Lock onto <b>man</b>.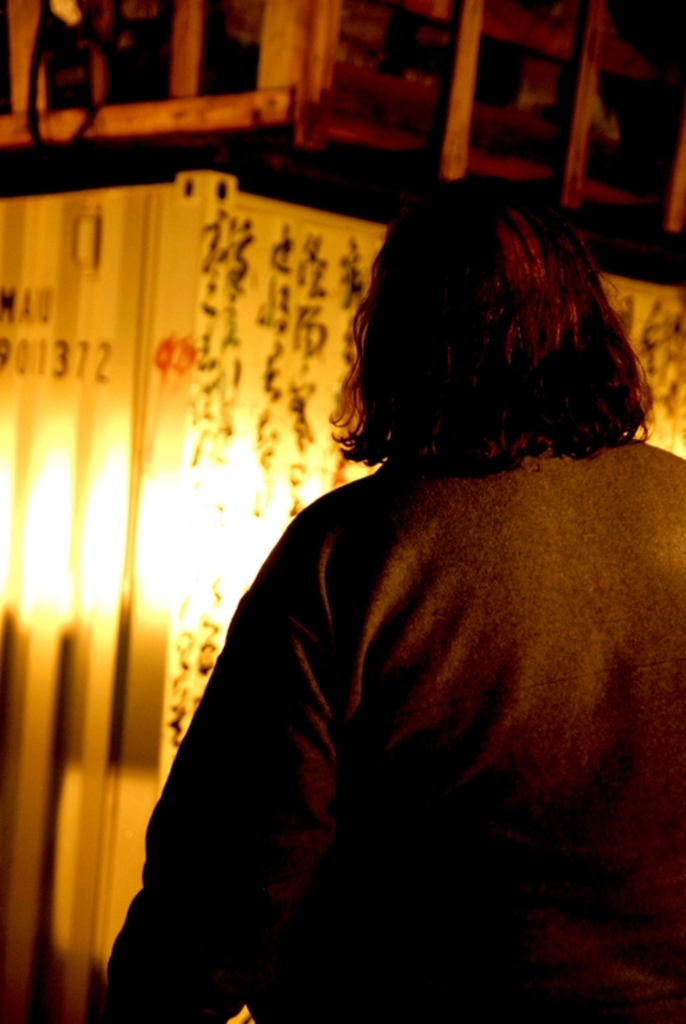
Locked: 124, 146, 669, 997.
